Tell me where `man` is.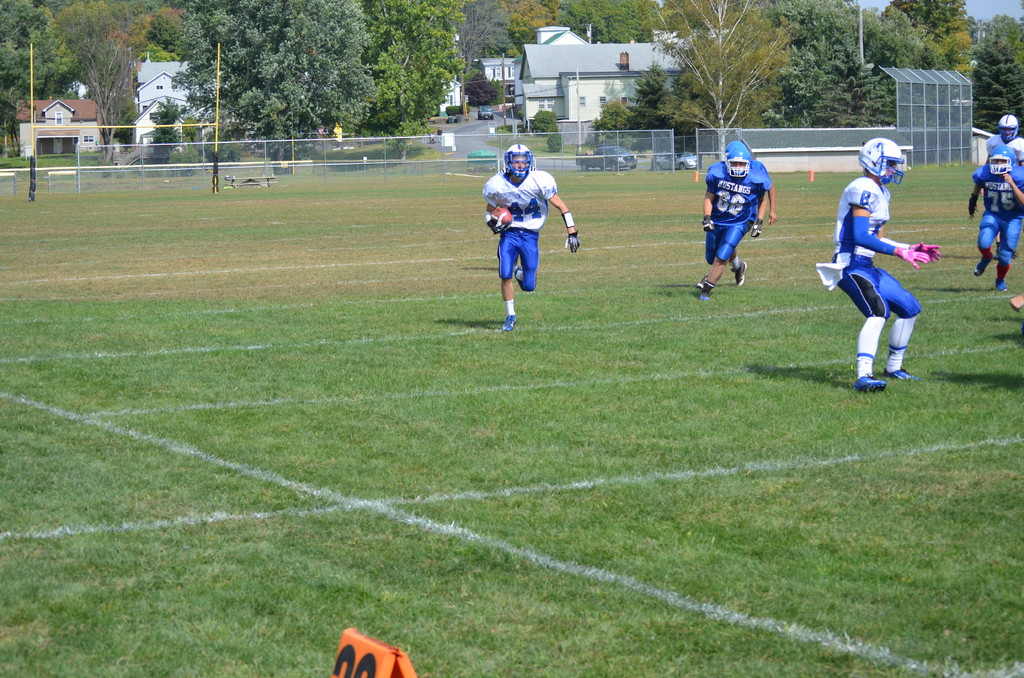
`man` is at {"x1": 482, "y1": 141, "x2": 580, "y2": 329}.
